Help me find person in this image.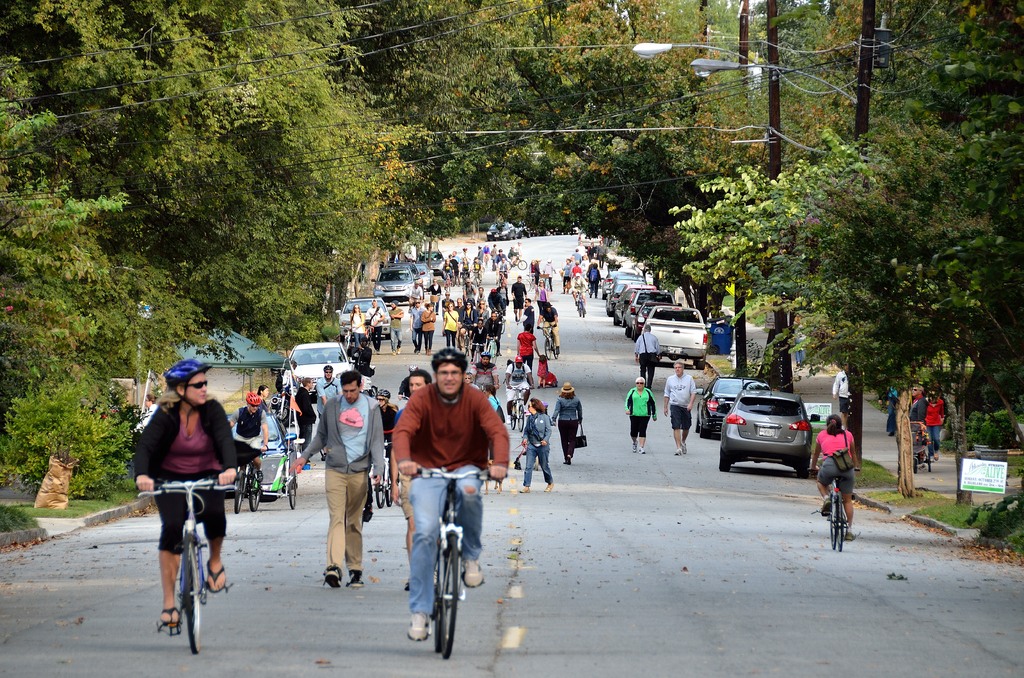
Found it: <box>808,414,856,538</box>.
